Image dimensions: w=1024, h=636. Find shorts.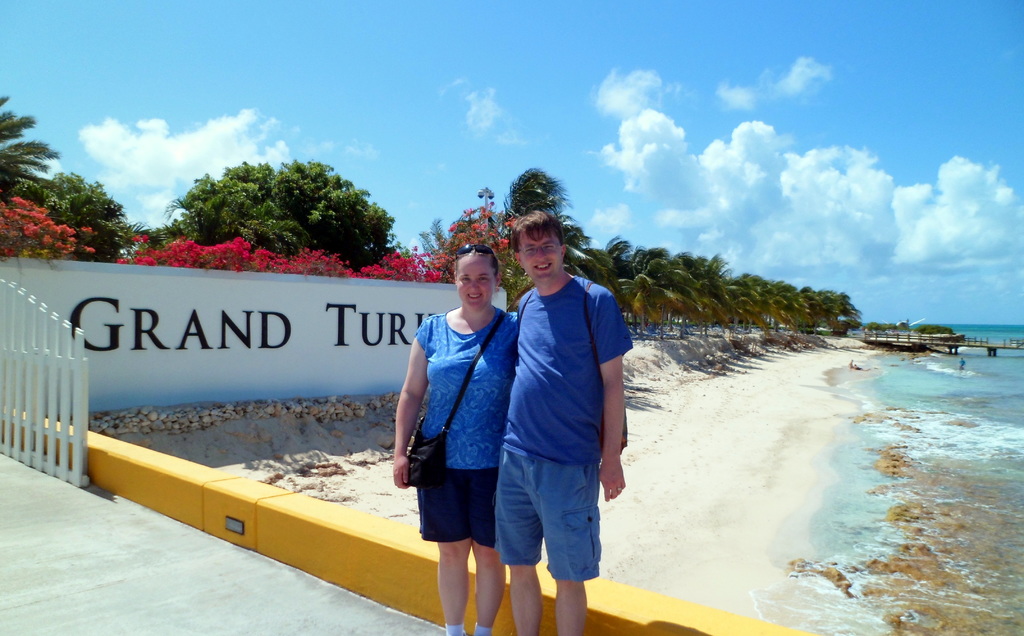
(x1=490, y1=455, x2=600, y2=575).
